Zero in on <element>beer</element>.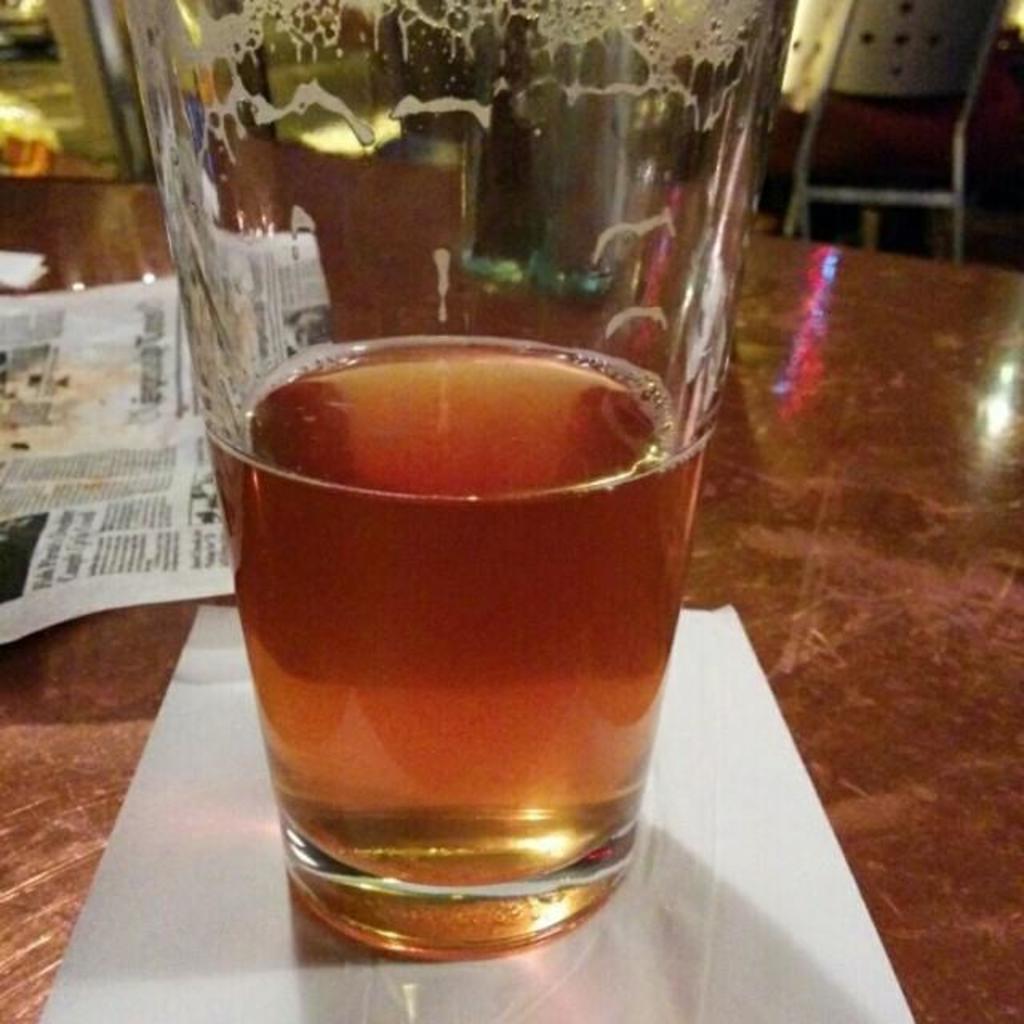
Zeroed in: bbox=[202, 326, 714, 899].
